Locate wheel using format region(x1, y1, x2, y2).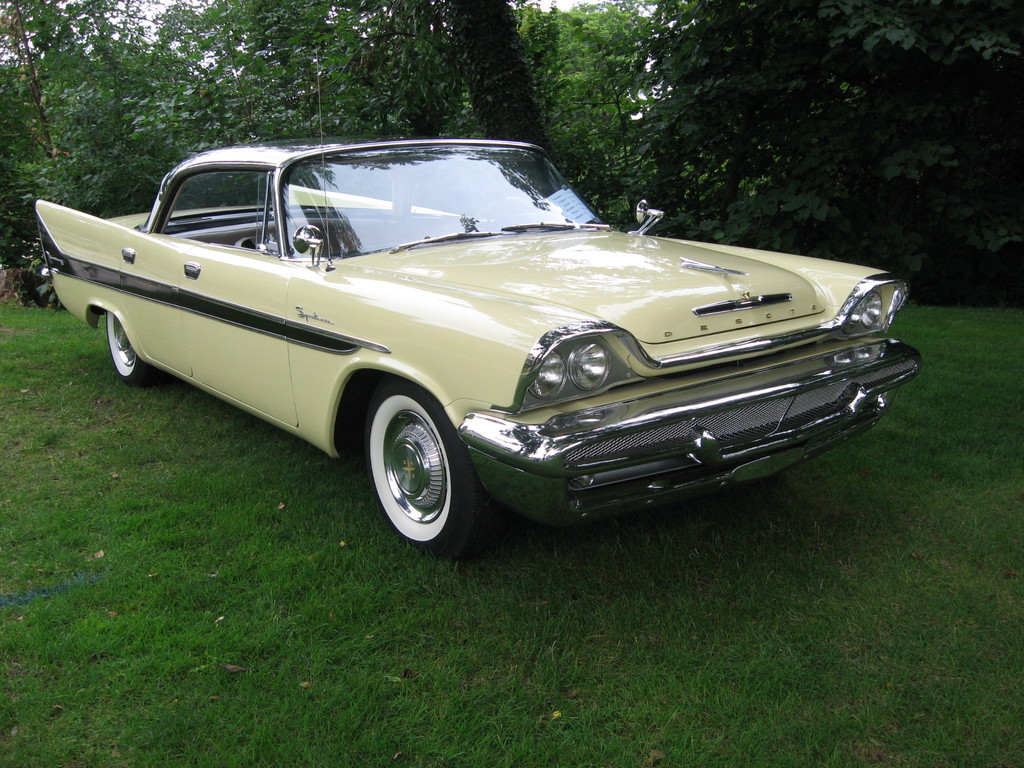
region(106, 312, 148, 388).
